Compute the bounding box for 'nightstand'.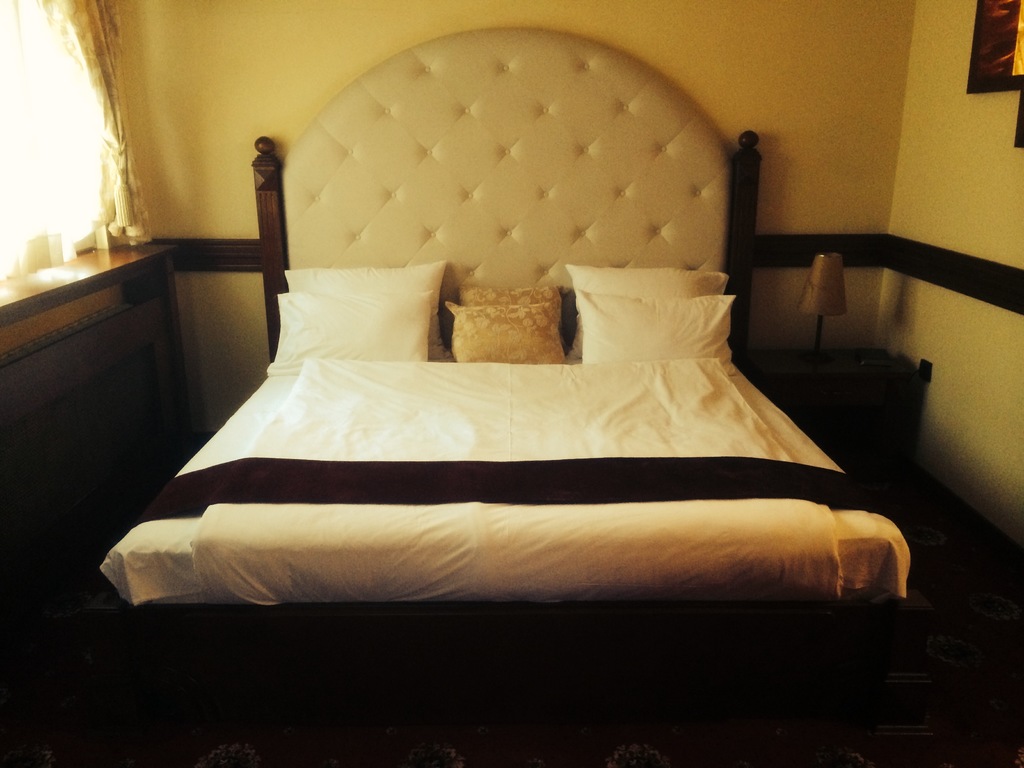
select_region(748, 348, 919, 407).
